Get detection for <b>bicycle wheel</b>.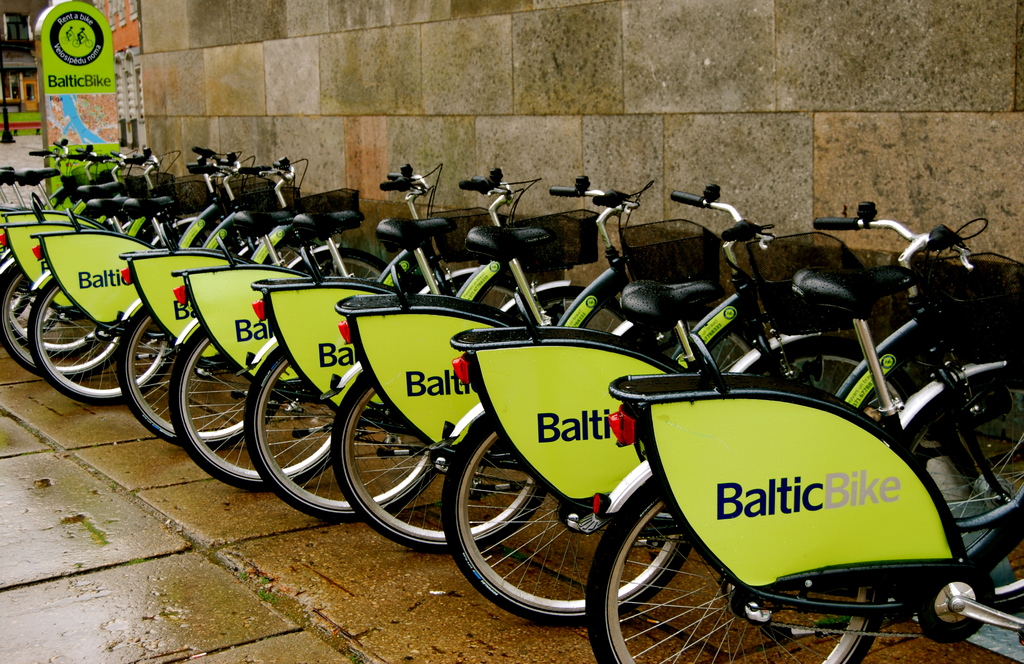
Detection: <region>417, 267, 566, 304</region>.
